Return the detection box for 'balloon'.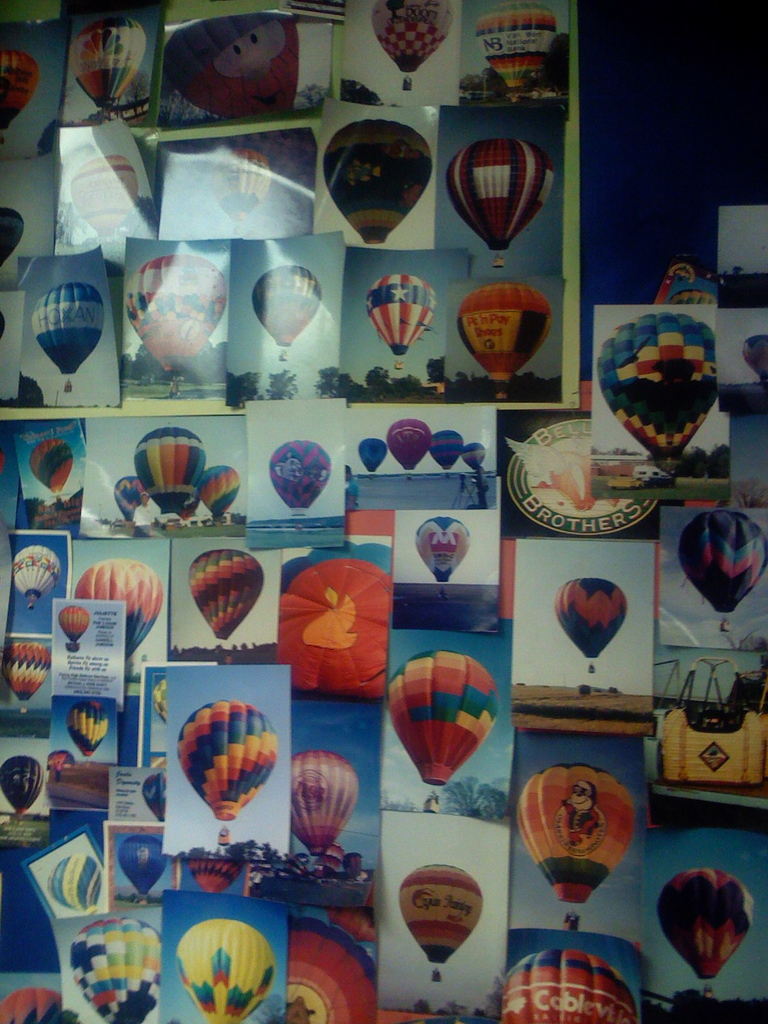
[left=284, top=915, right=377, bottom=1023].
